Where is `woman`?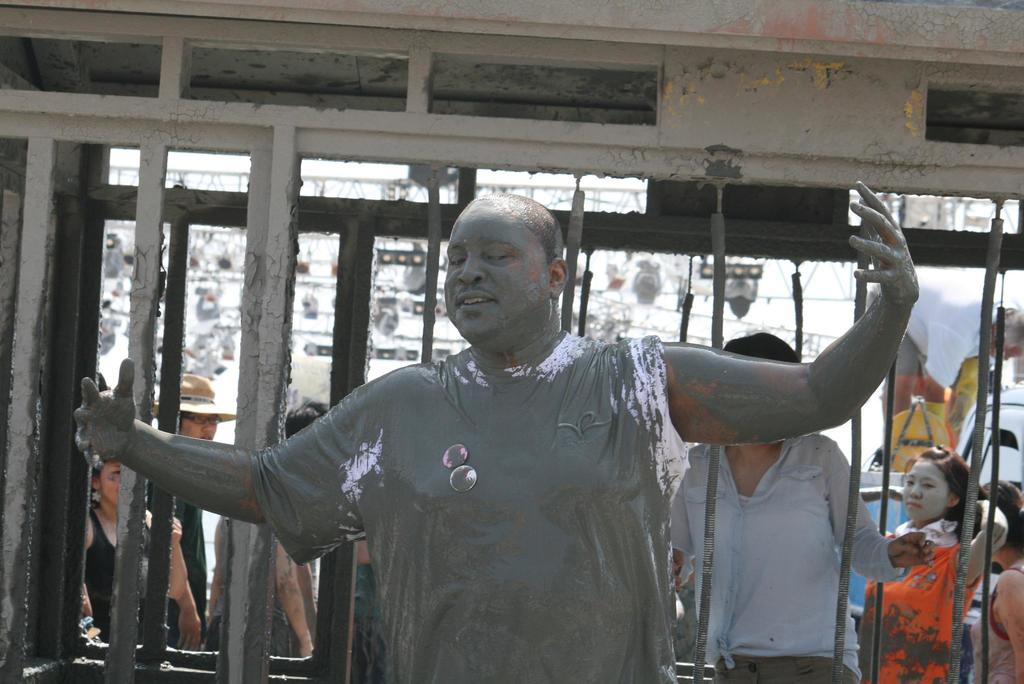
<region>75, 440, 207, 665</region>.
